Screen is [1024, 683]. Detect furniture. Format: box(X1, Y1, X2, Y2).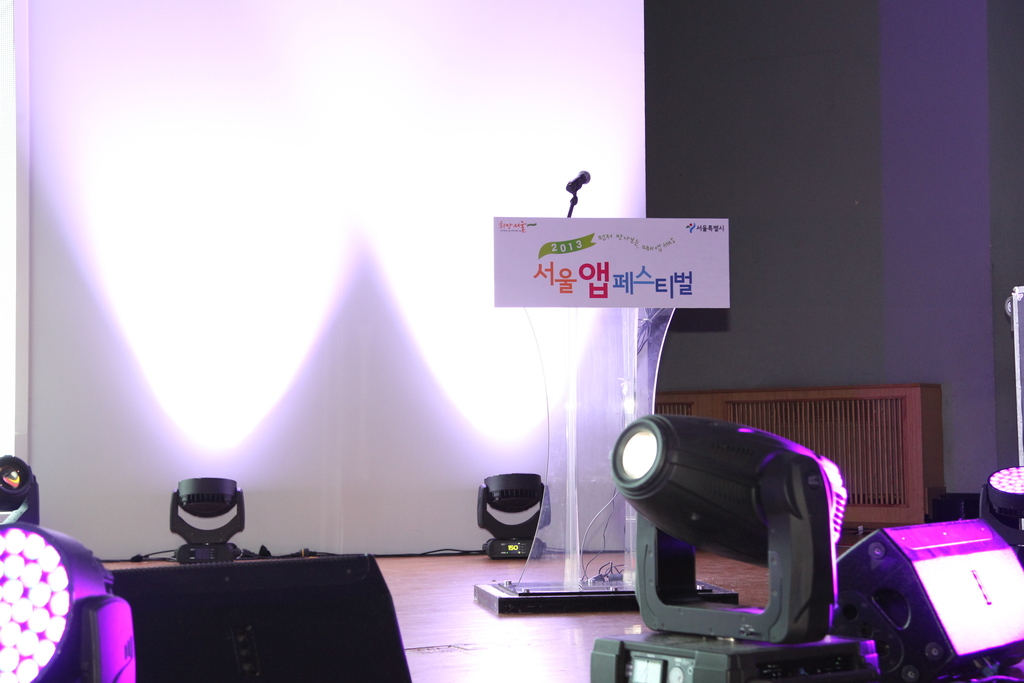
box(472, 218, 741, 614).
